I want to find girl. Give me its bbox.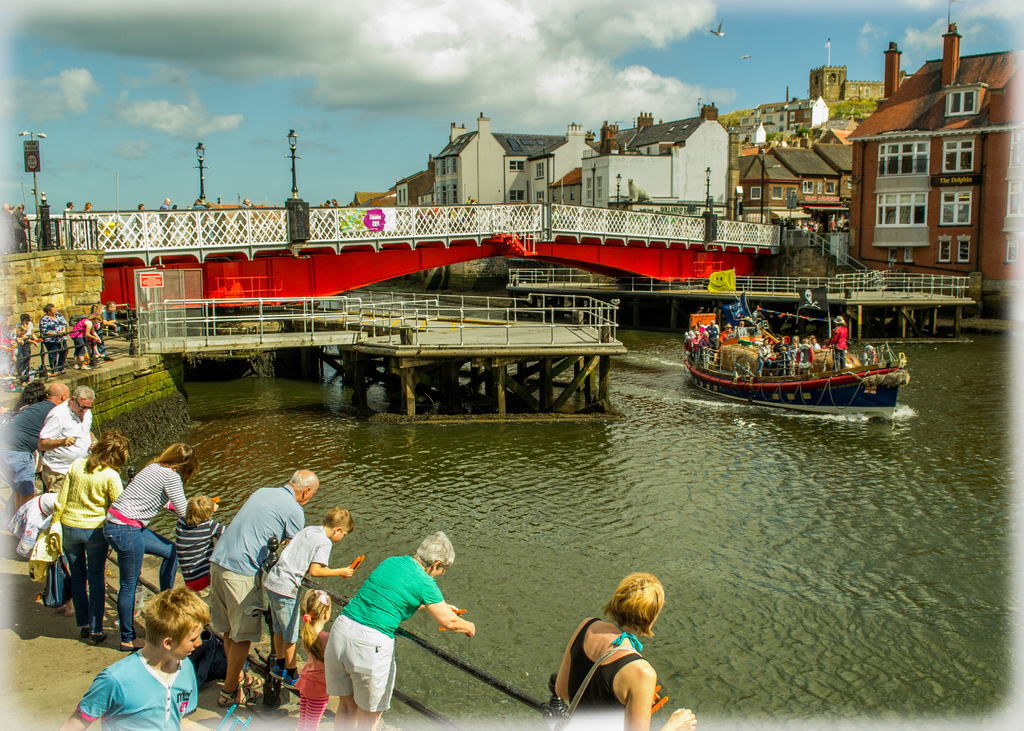
left=175, top=492, right=226, bottom=588.
